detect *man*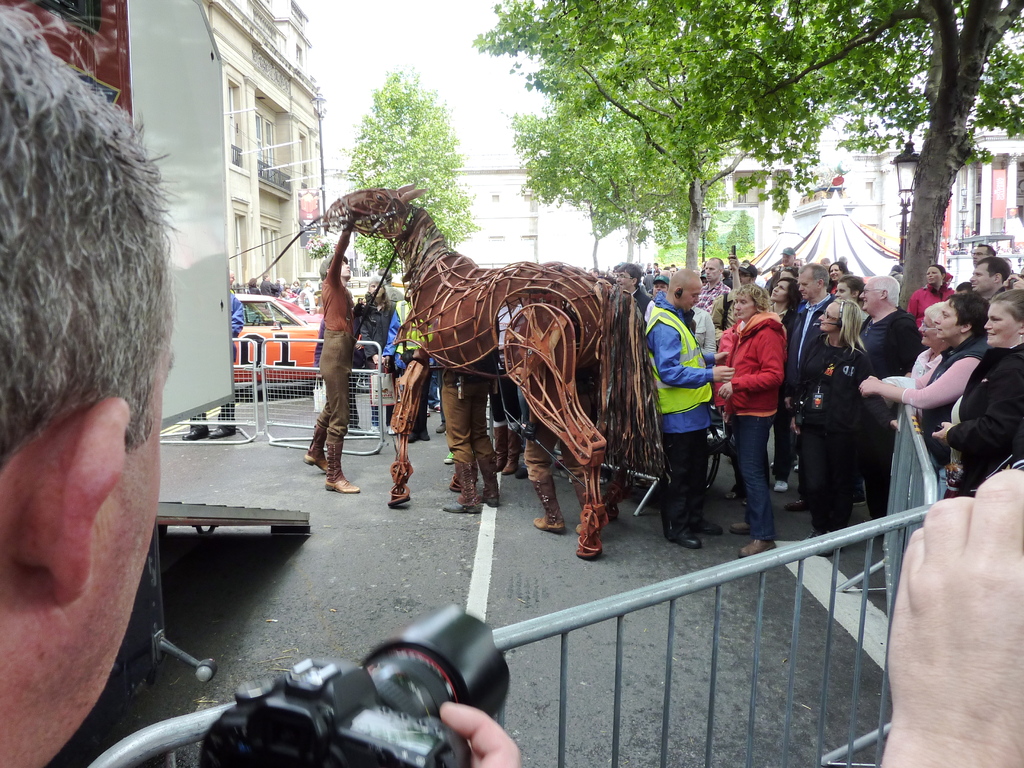
region(779, 258, 842, 492)
